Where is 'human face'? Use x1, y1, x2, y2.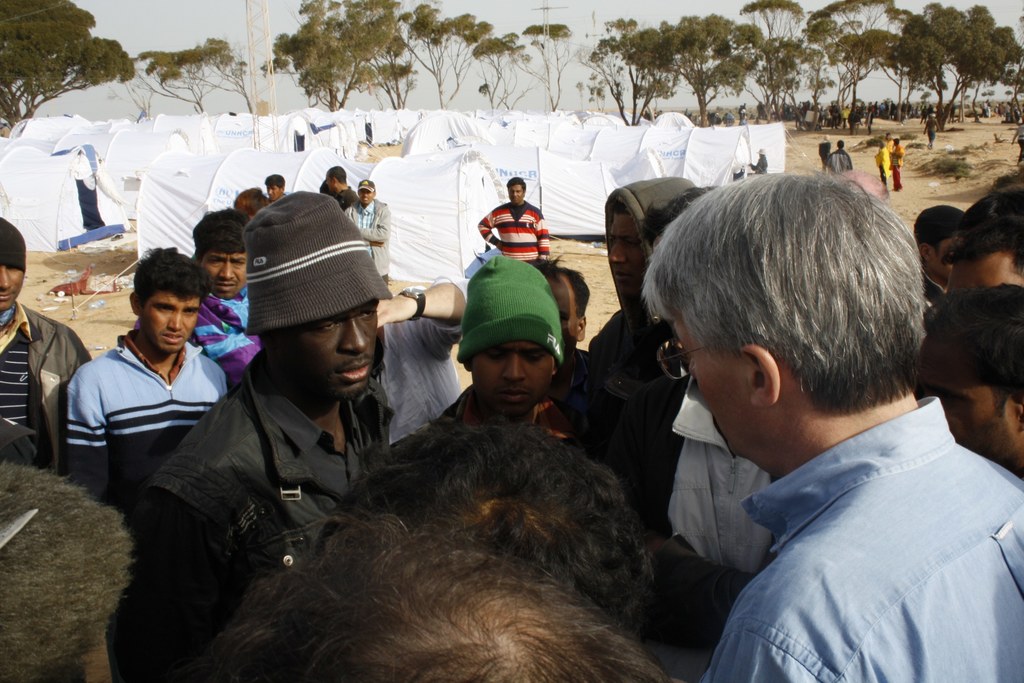
0, 267, 24, 304.
